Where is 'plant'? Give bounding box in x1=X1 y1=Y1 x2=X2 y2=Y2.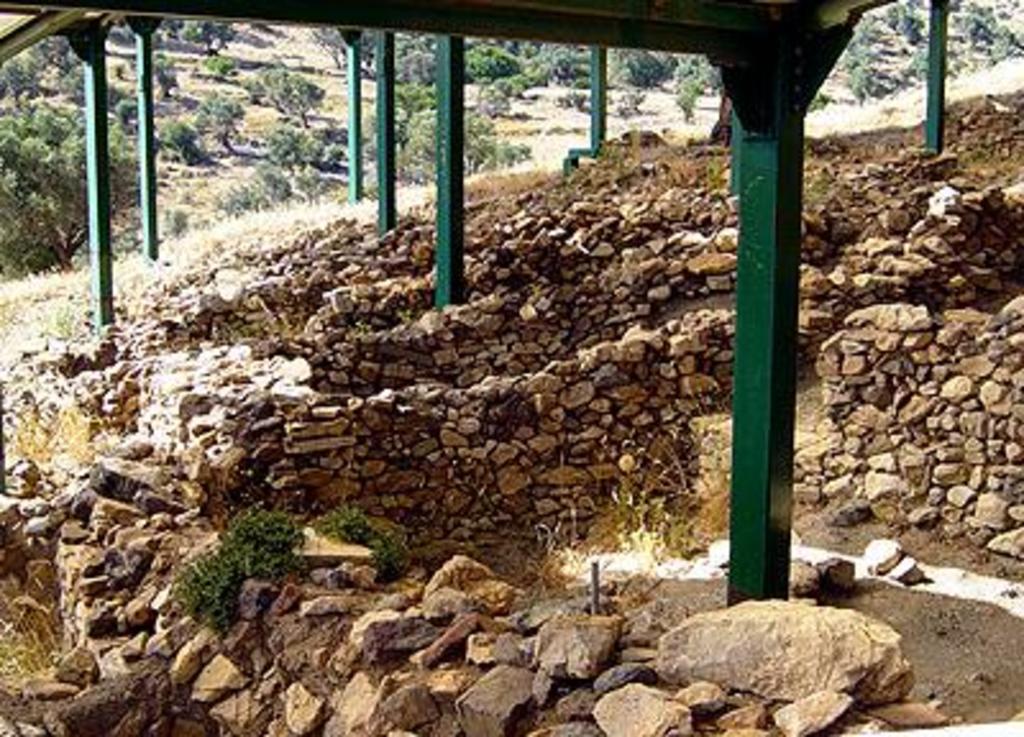
x1=0 y1=573 x2=69 y2=686.
